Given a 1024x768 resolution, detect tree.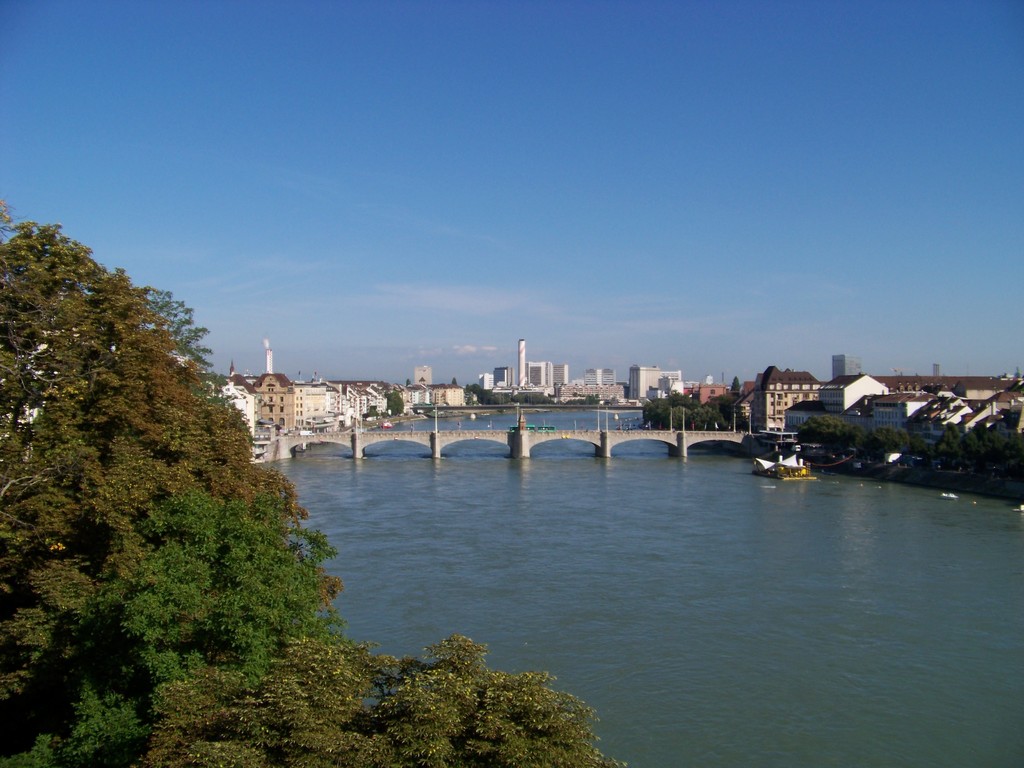
select_region(0, 199, 627, 767).
